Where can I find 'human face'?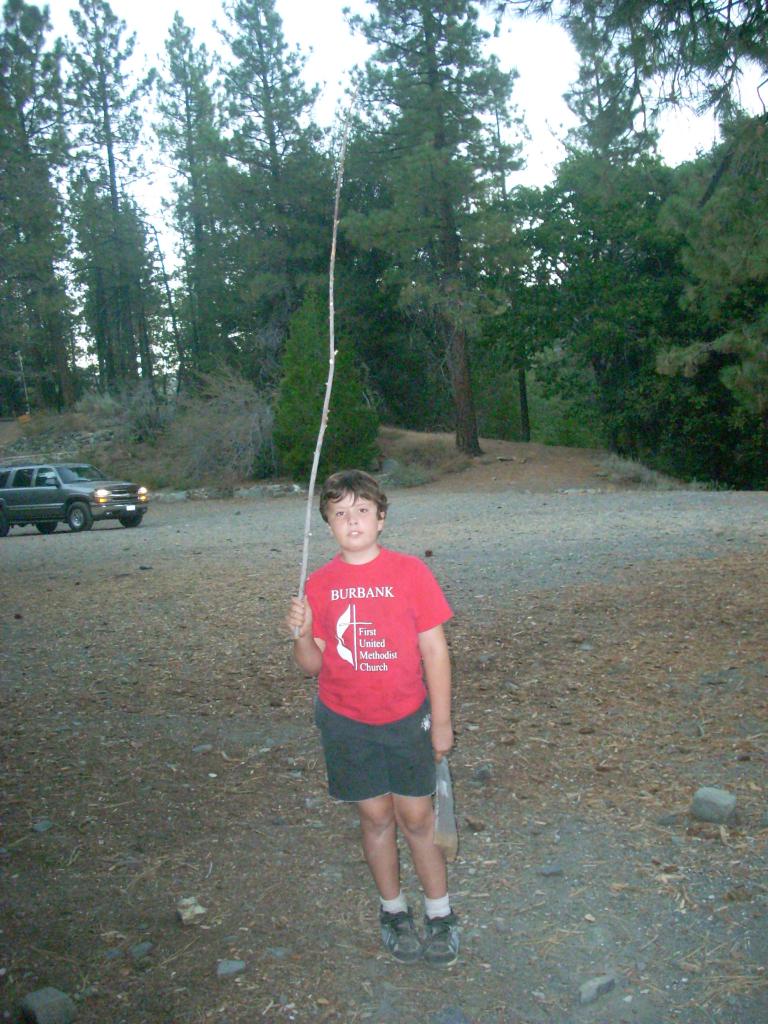
You can find it at l=330, t=495, r=381, b=549.
